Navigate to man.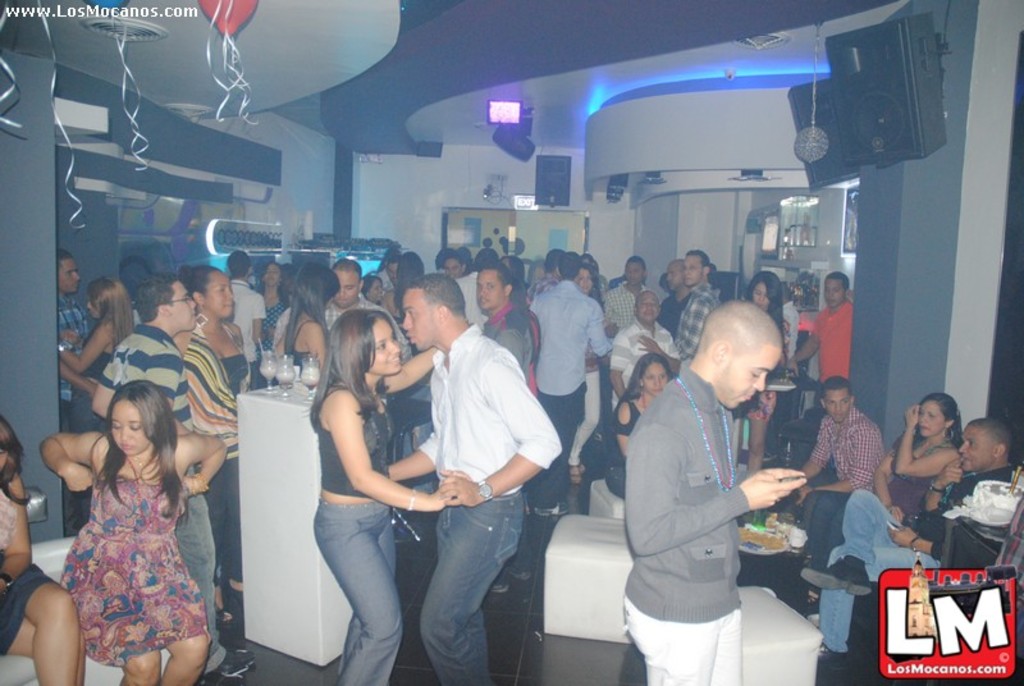
Navigation target: detection(526, 253, 620, 525).
